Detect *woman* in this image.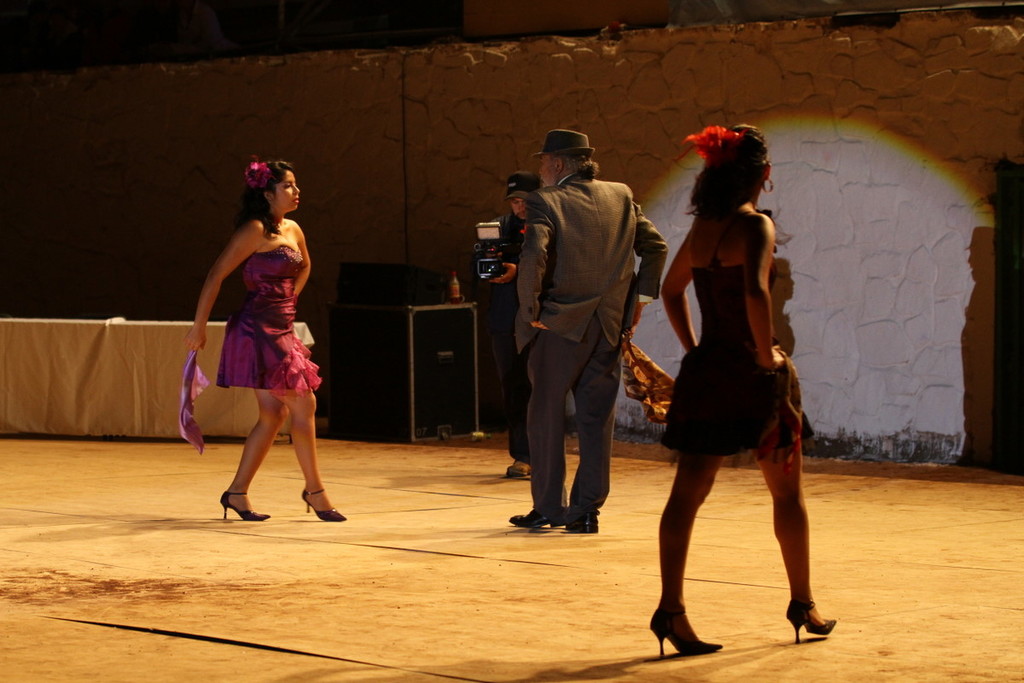
Detection: pyautogui.locateOnScreen(179, 157, 349, 530).
